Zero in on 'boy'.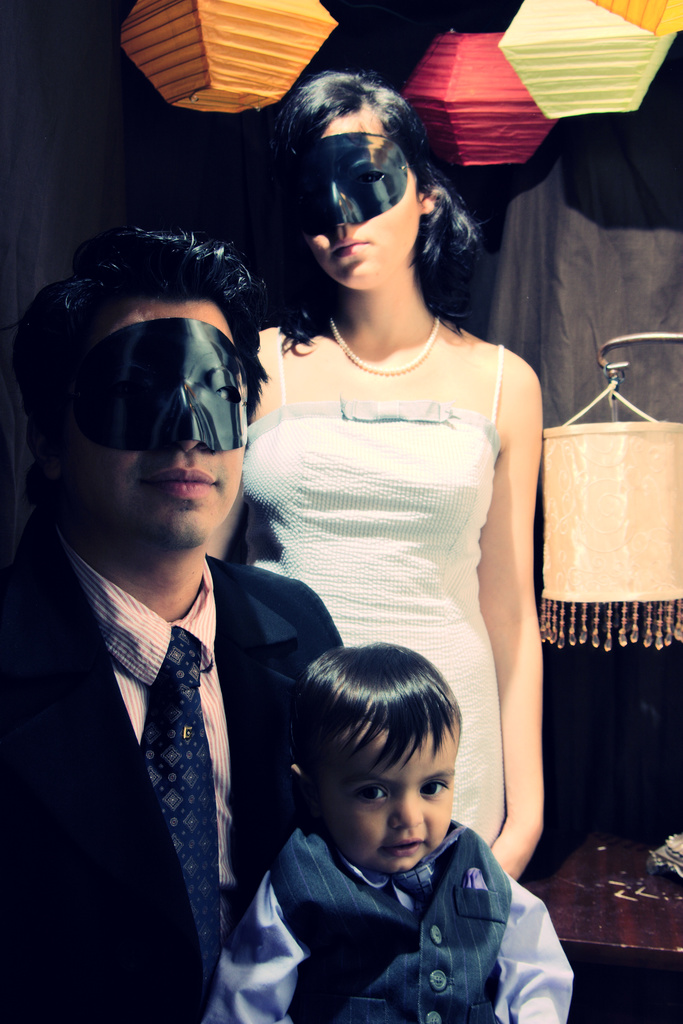
Zeroed in: (left=199, top=647, right=576, bottom=1023).
